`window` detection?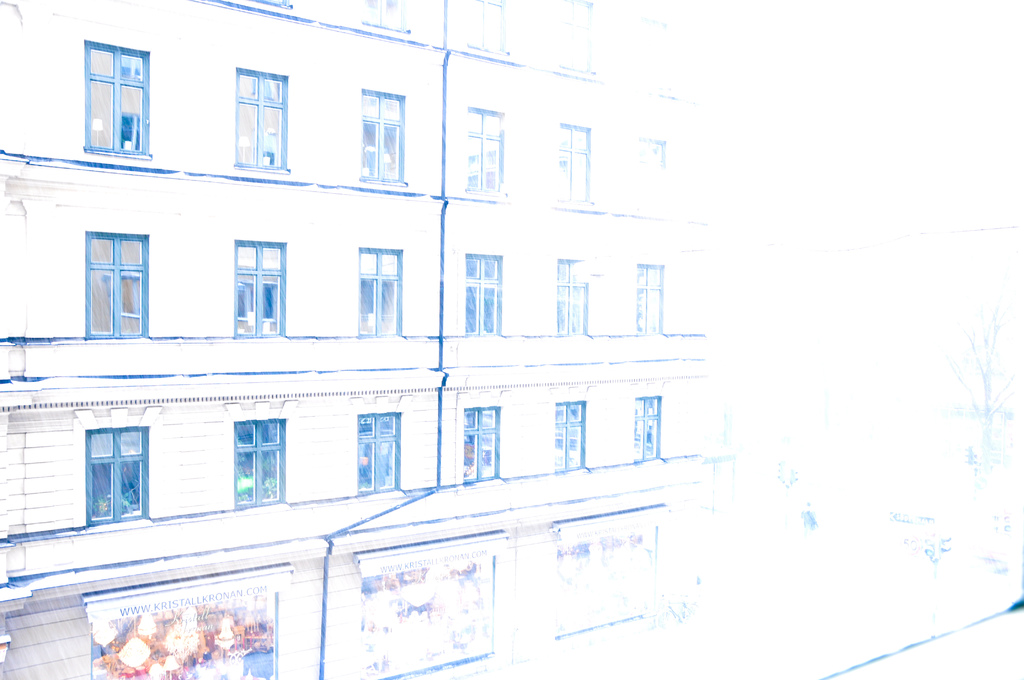
detection(353, 91, 406, 186)
